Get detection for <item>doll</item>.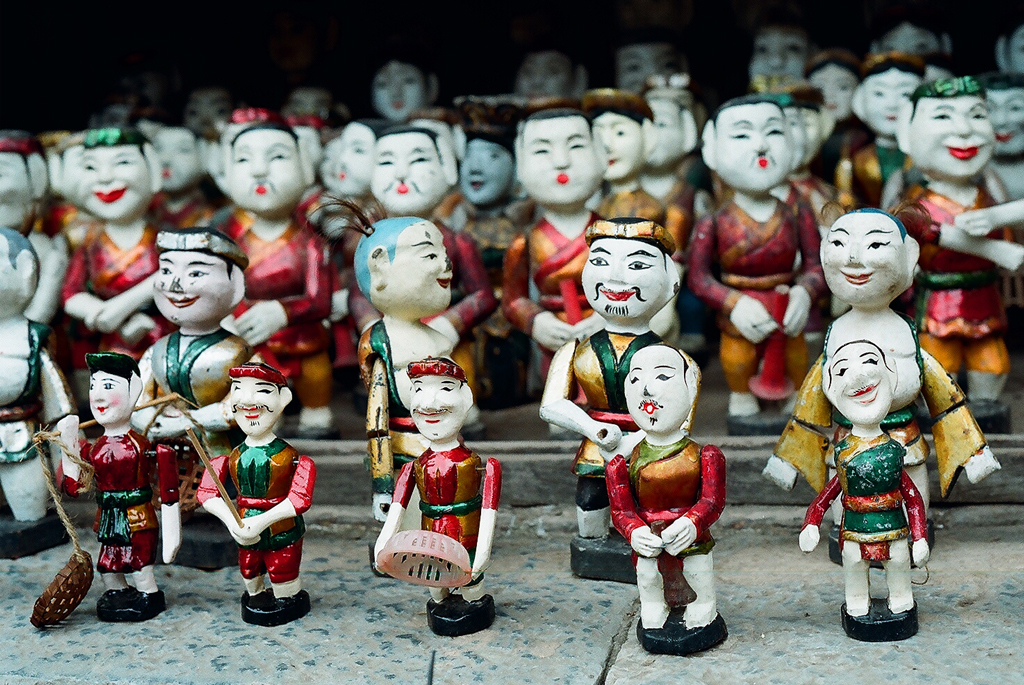
Detection: (526,50,596,100).
